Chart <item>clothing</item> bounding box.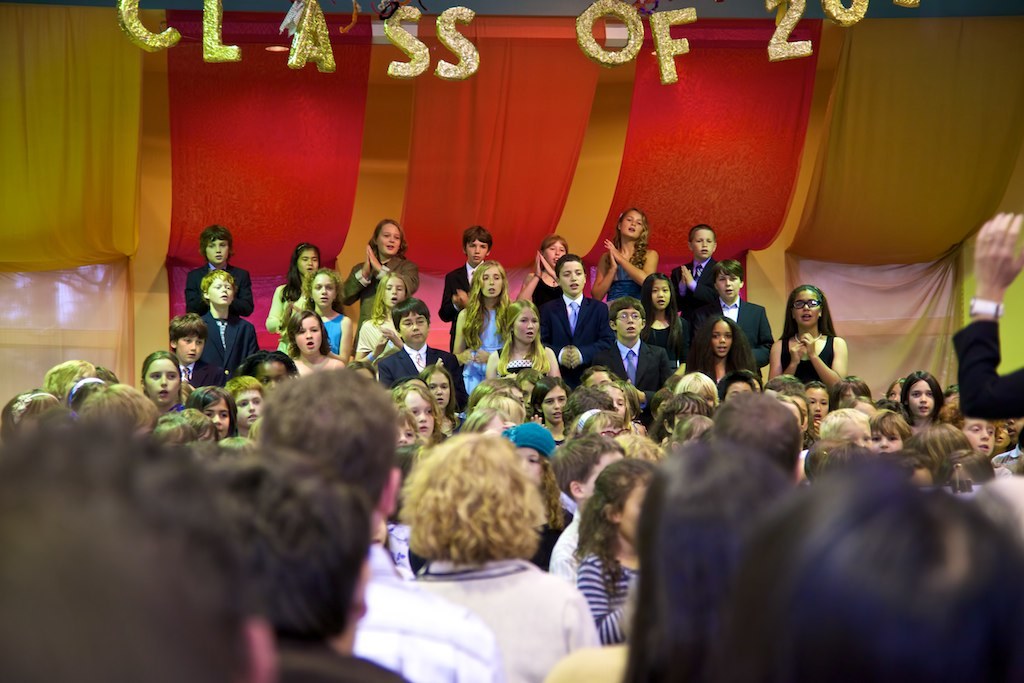
Charted: <bbox>406, 558, 605, 681</bbox>.
